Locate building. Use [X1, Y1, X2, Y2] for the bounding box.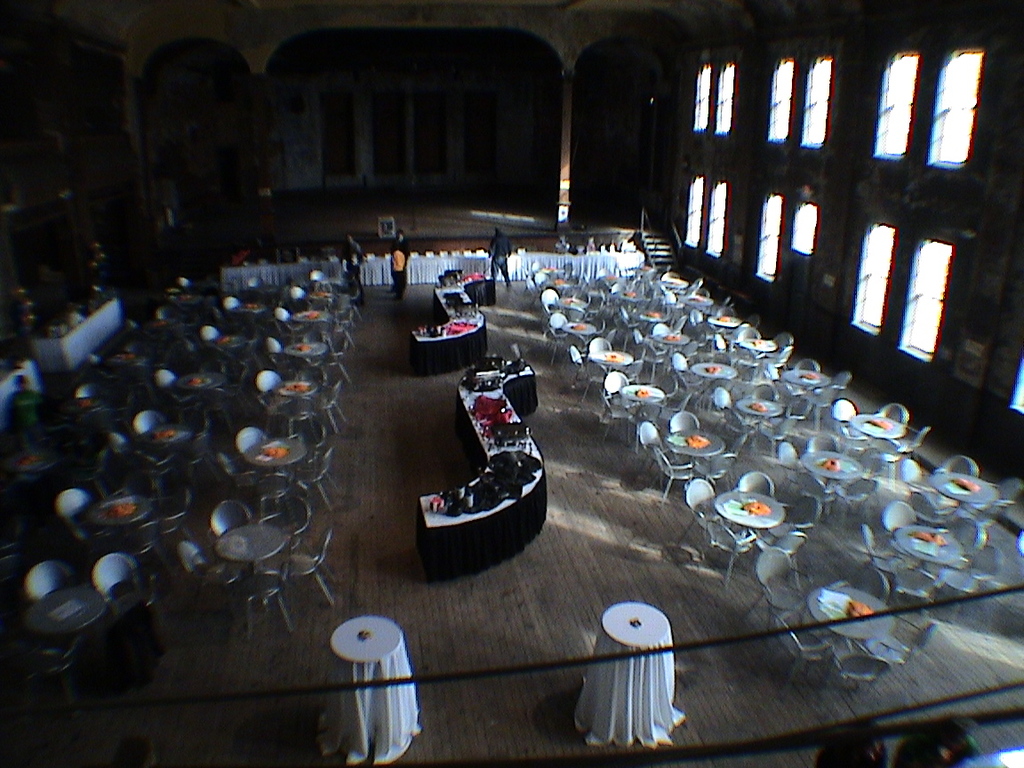
[3, 0, 1023, 767].
